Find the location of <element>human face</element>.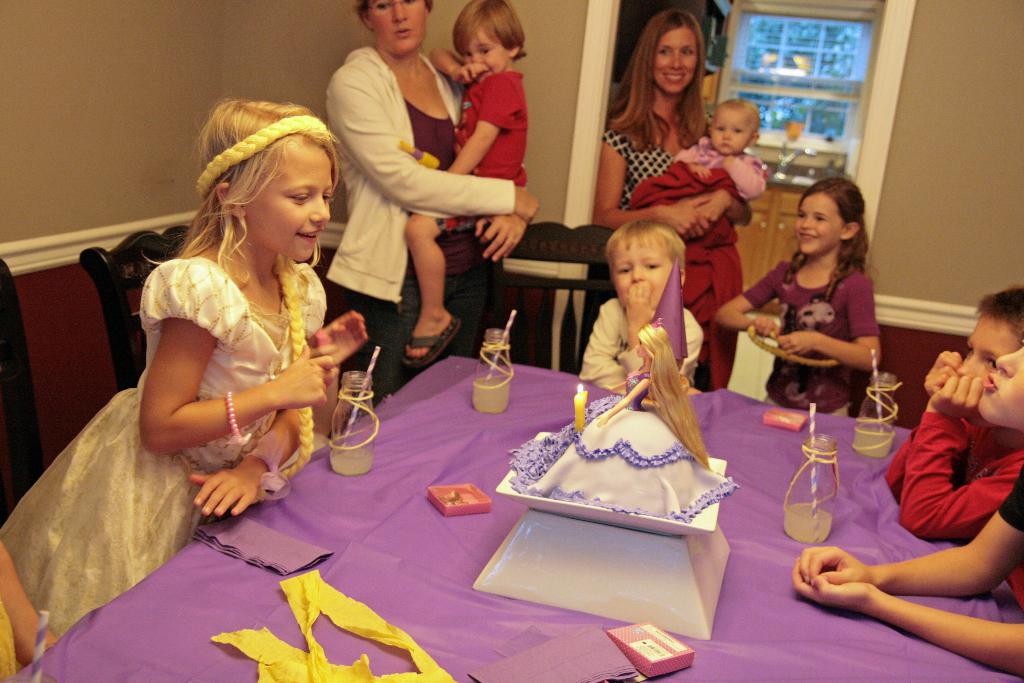
Location: (left=701, top=97, right=748, bottom=163).
